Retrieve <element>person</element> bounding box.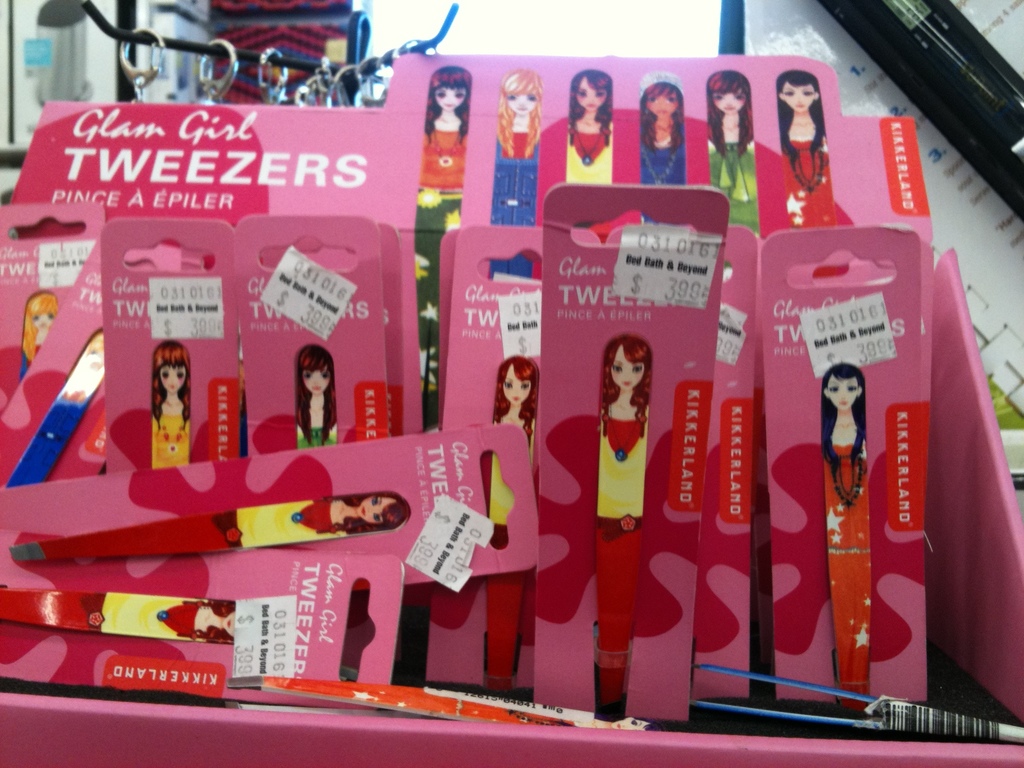
Bounding box: BBox(17, 294, 62, 383).
